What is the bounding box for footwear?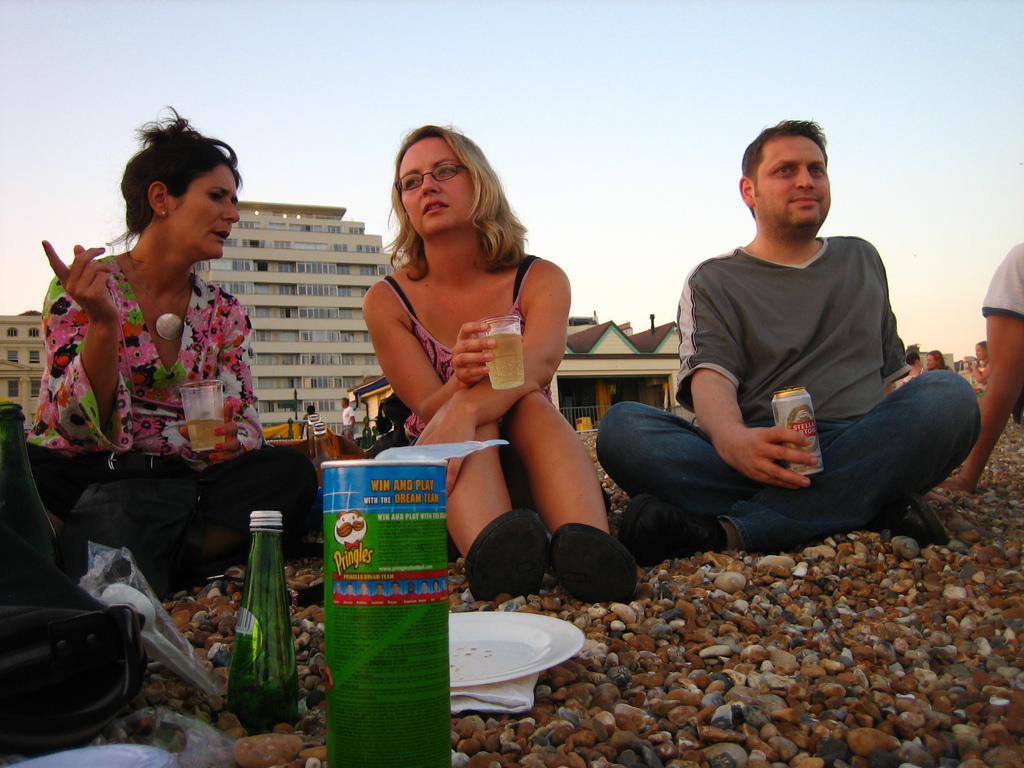
bbox=[469, 506, 540, 610].
